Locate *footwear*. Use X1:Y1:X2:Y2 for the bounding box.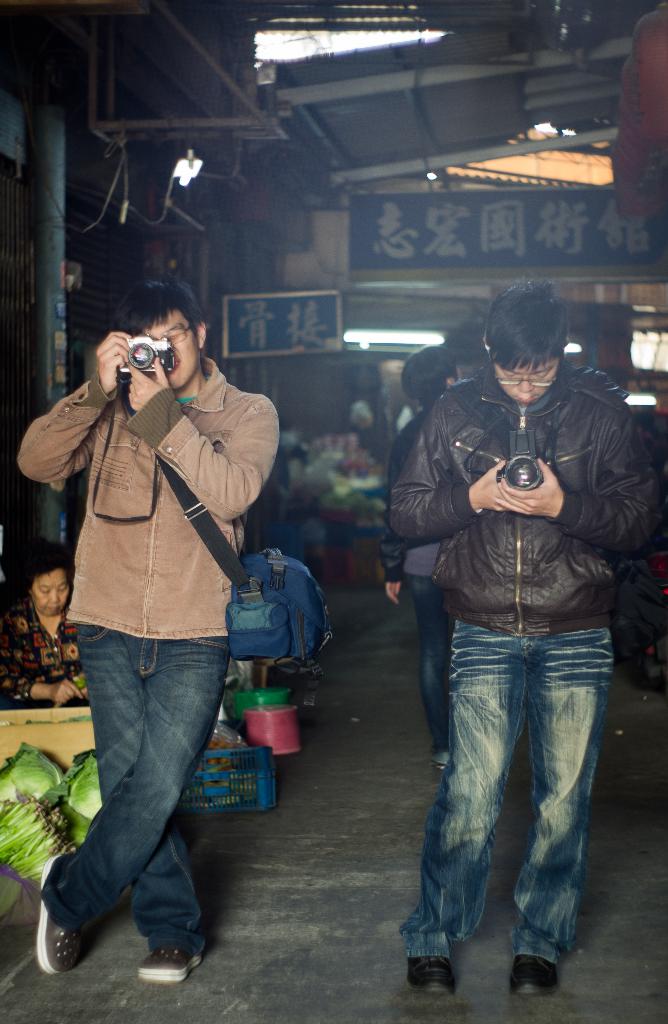
131:939:209:989.
